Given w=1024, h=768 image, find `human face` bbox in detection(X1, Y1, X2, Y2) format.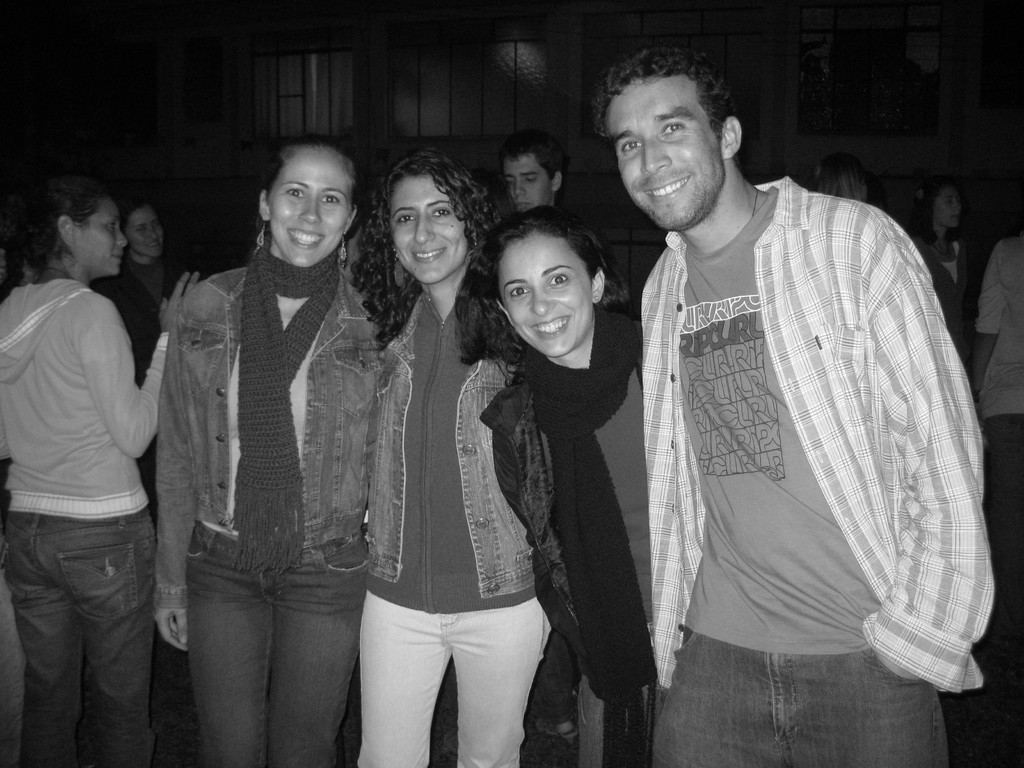
detection(394, 175, 466, 286).
